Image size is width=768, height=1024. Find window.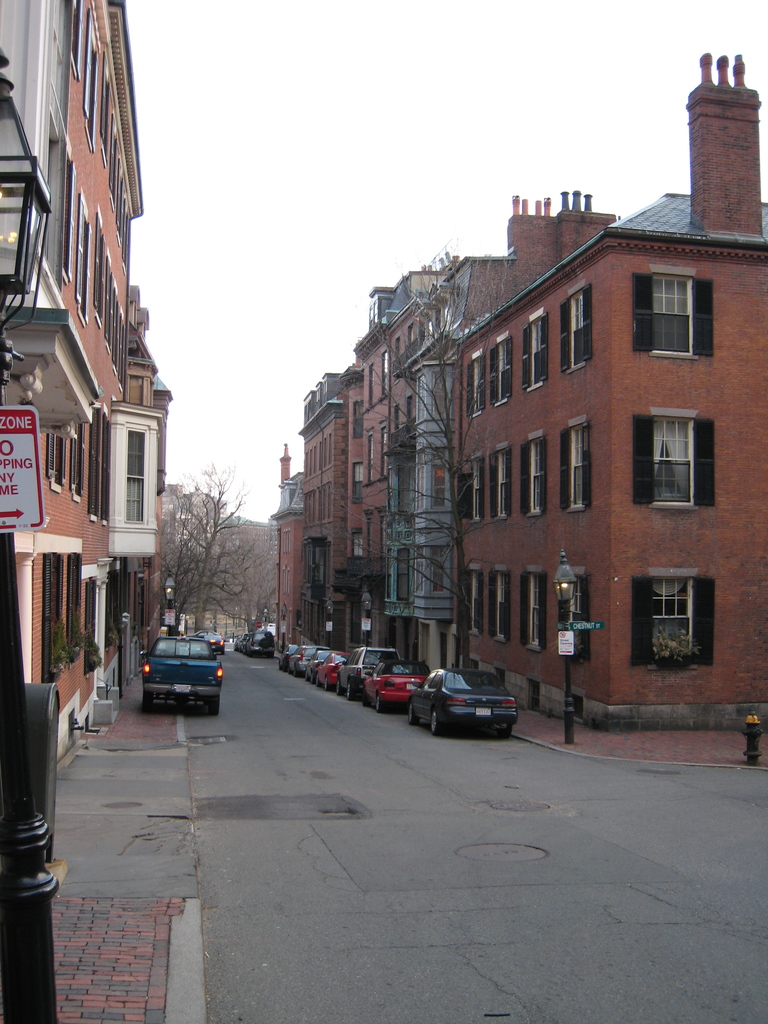
l=653, t=420, r=692, b=502.
